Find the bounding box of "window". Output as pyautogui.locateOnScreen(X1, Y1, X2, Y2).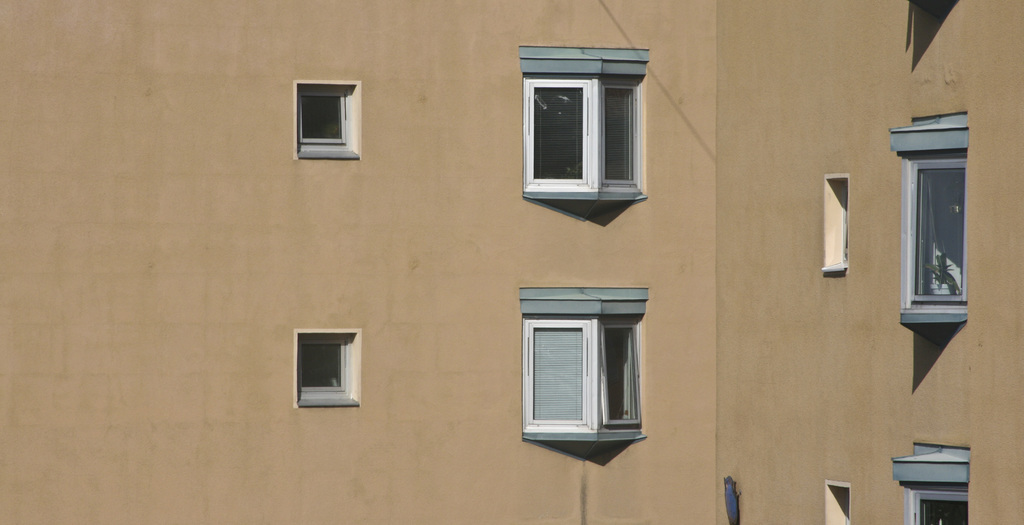
pyautogui.locateOnScreen(299, 329, 349, 396).
